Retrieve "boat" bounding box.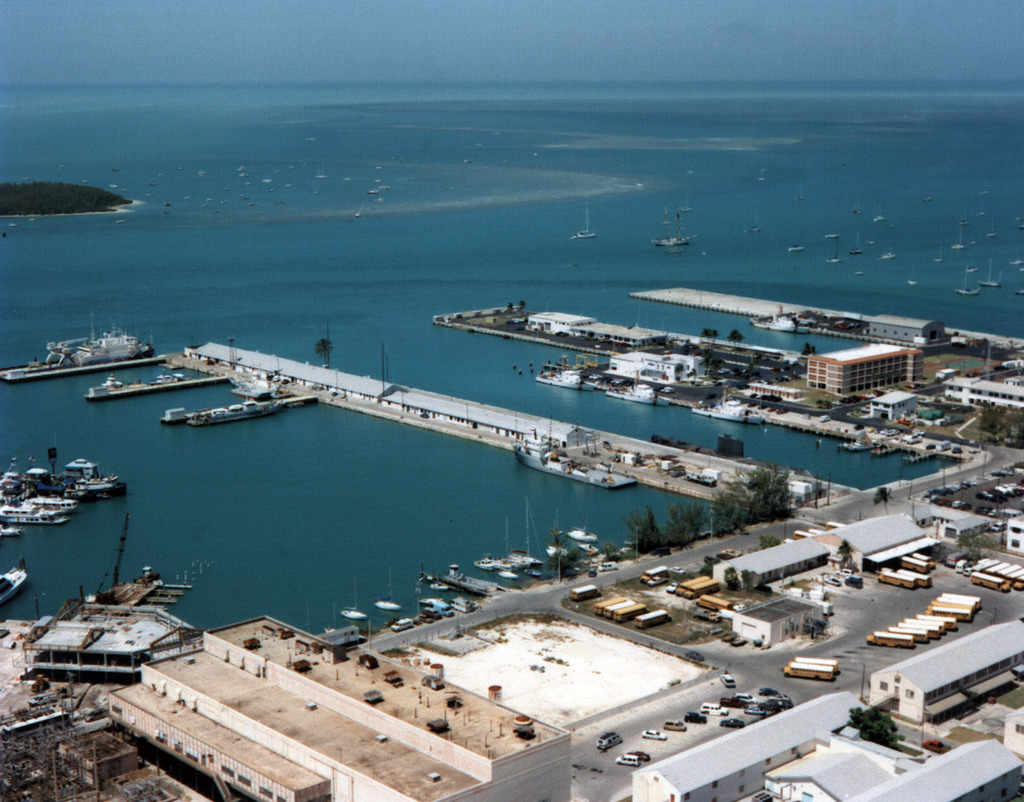
Bounding box: pyautogui.locateOnScreen(565, 506, 596, 543).
